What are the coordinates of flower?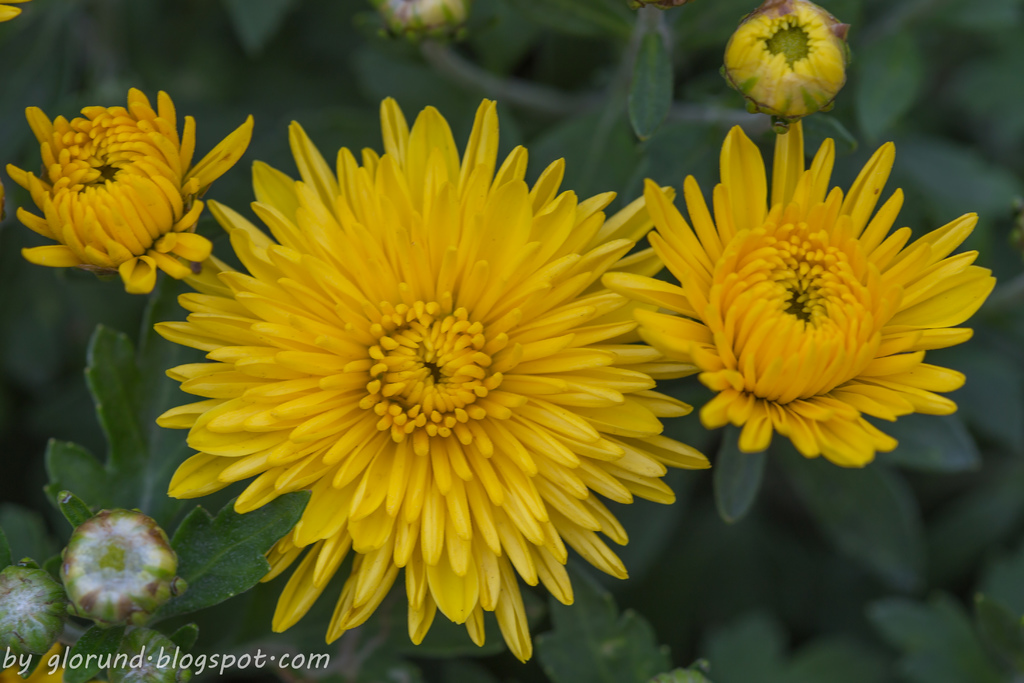
box=[154, 111, 655, 654].
